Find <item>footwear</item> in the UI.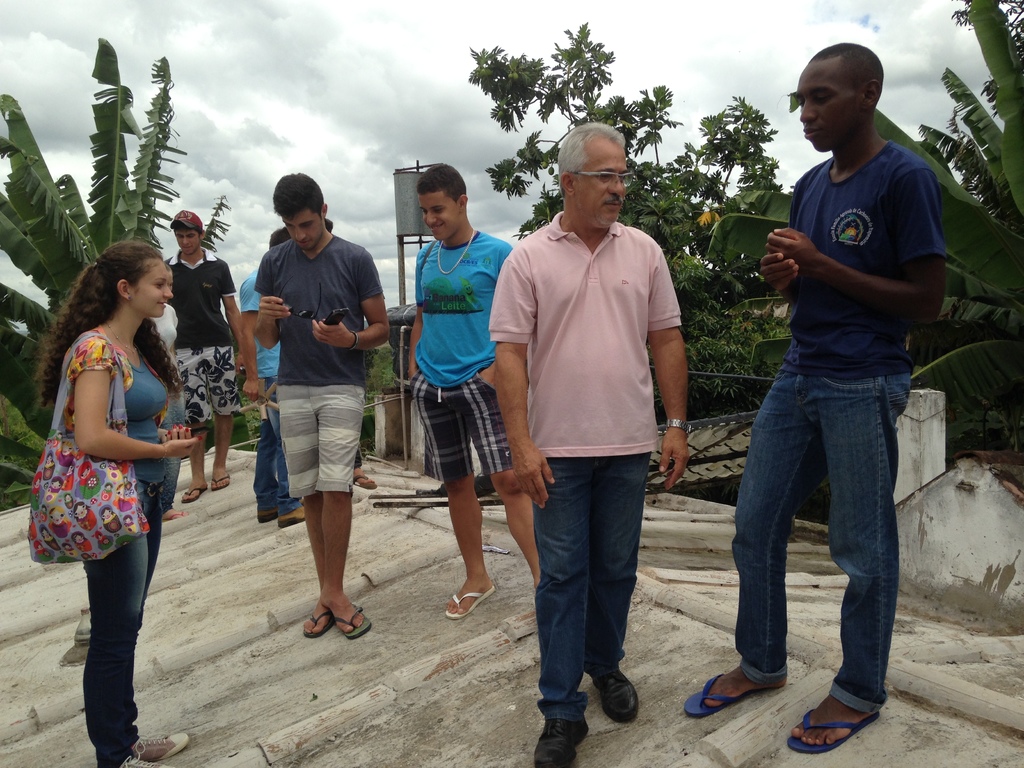
UI element at (301, 606, 333, 639).
